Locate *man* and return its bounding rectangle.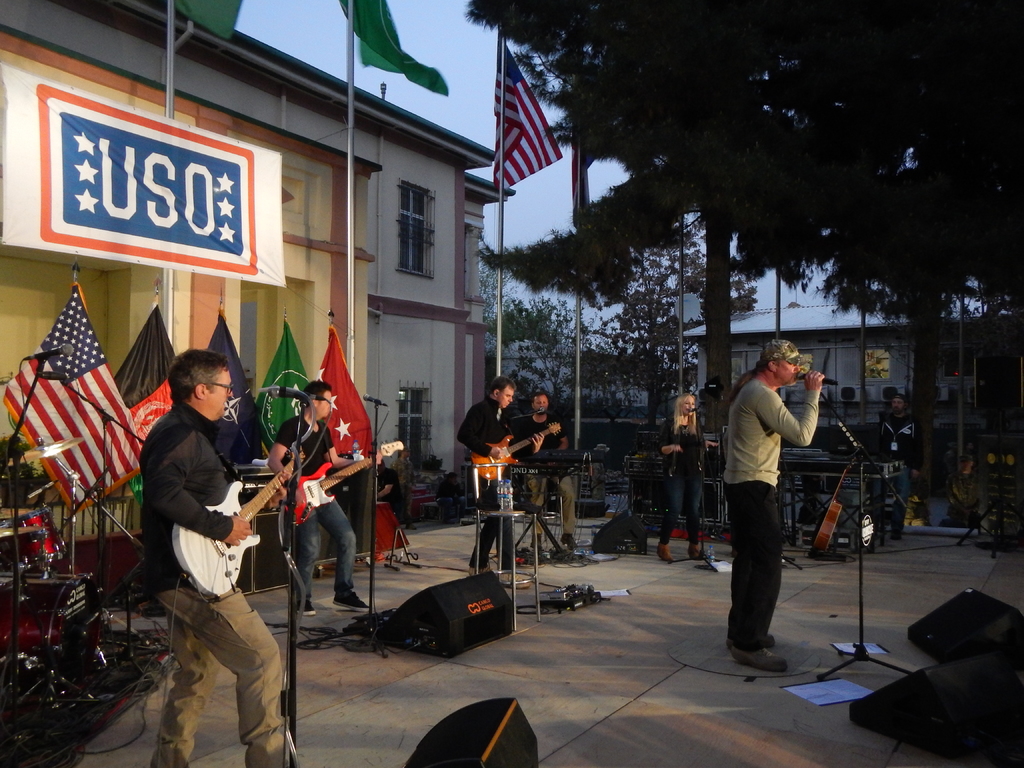
x1=263 y1=380 x2=374 y2=614.
